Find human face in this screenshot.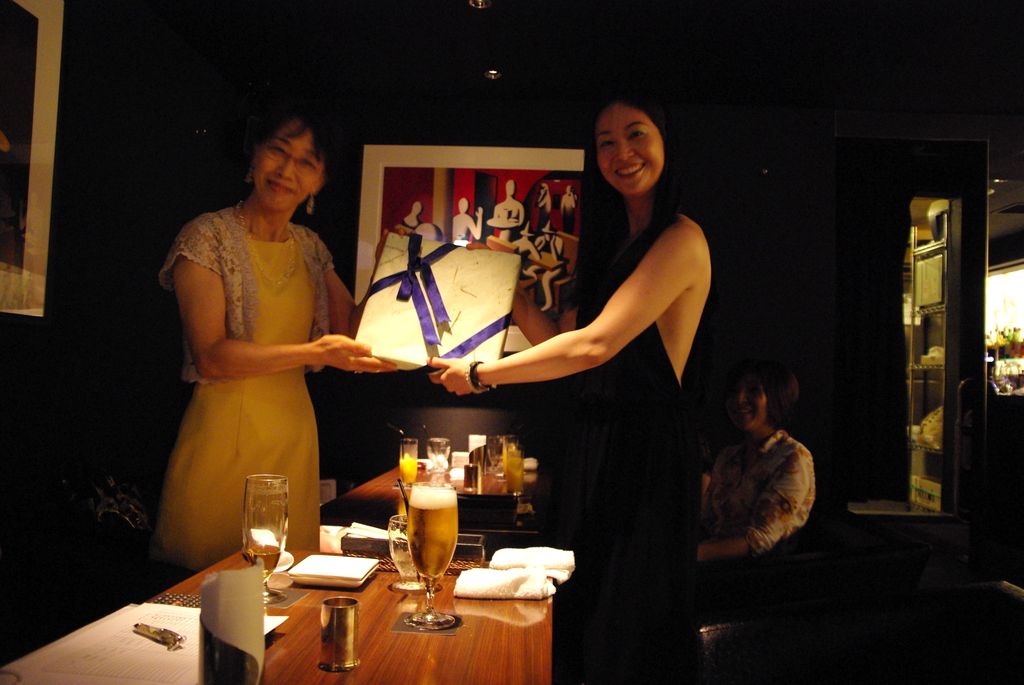
The bounding box for human face is 411, 205, 422, 217.
